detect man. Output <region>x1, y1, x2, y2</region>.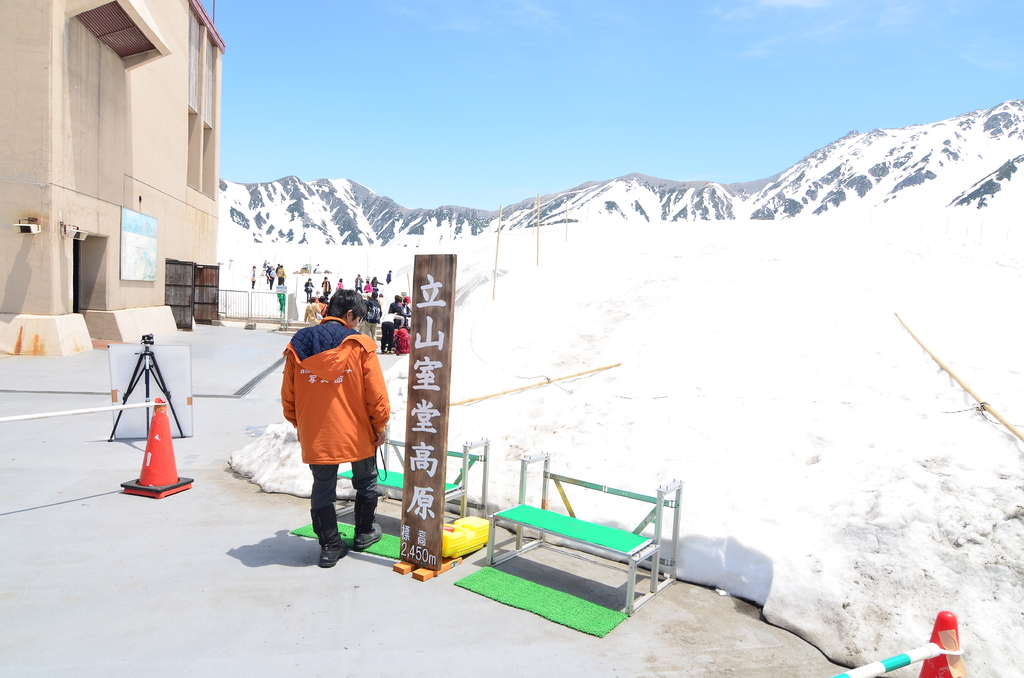
<region>321, 276, 333, 300</region>.
